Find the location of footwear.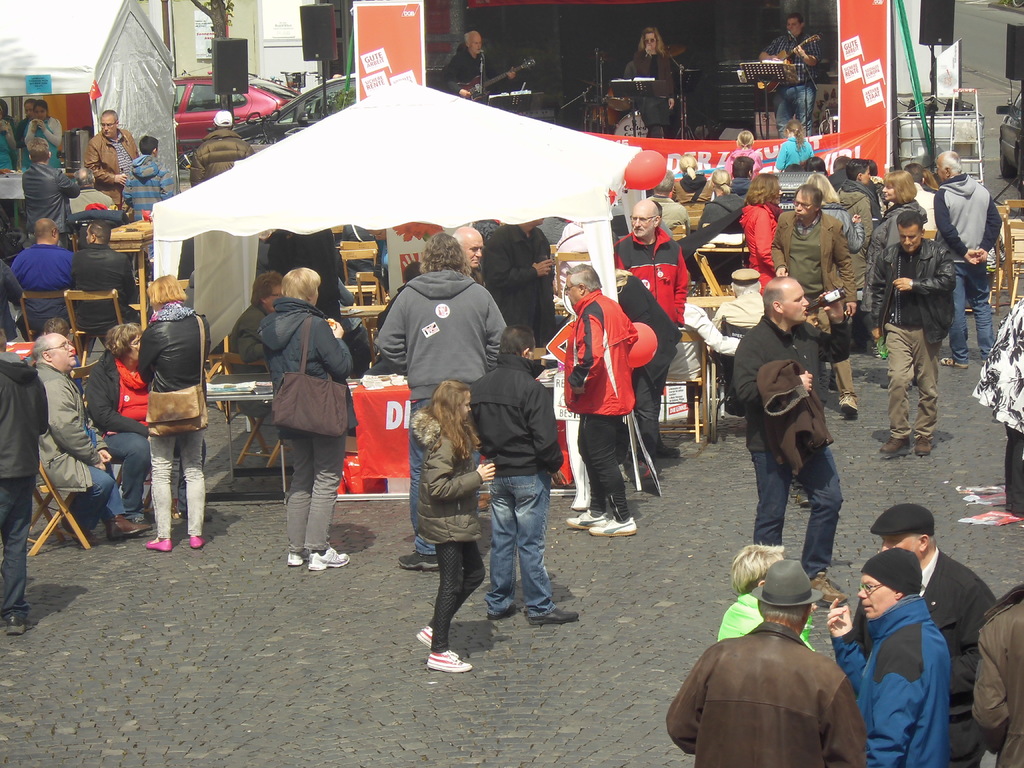
Location: pyautogui.locateOnScreen(285, 548, 310, 564).
